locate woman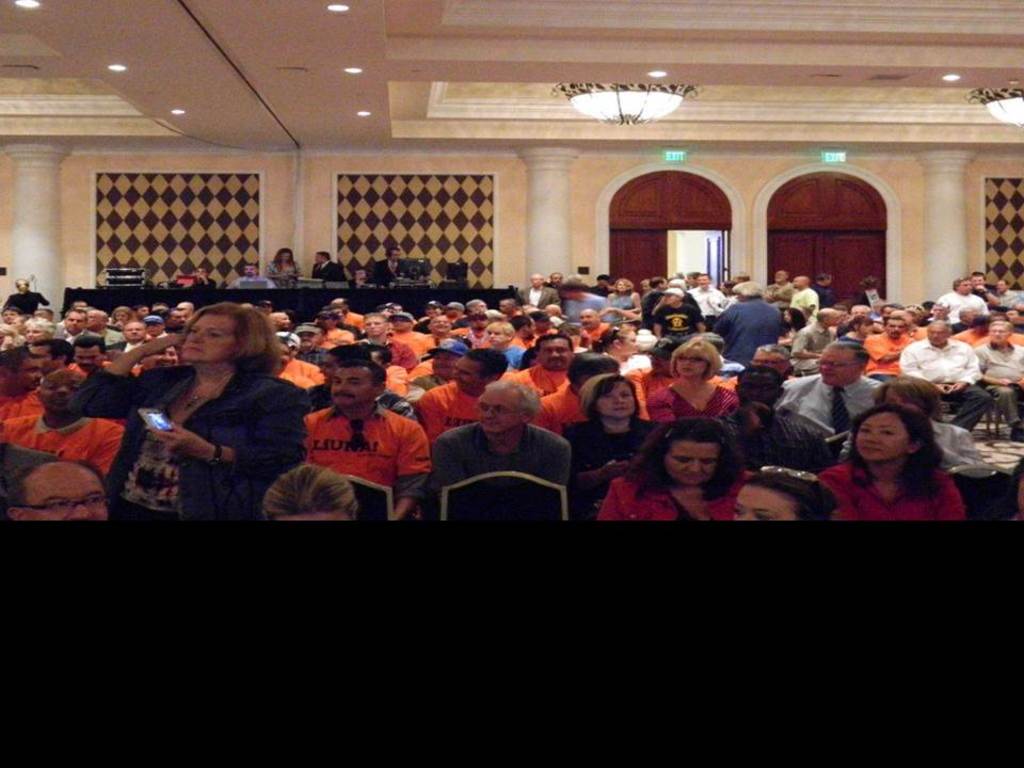
{"left": 563, "top": 379, "right": 663, "bottom": 502}
